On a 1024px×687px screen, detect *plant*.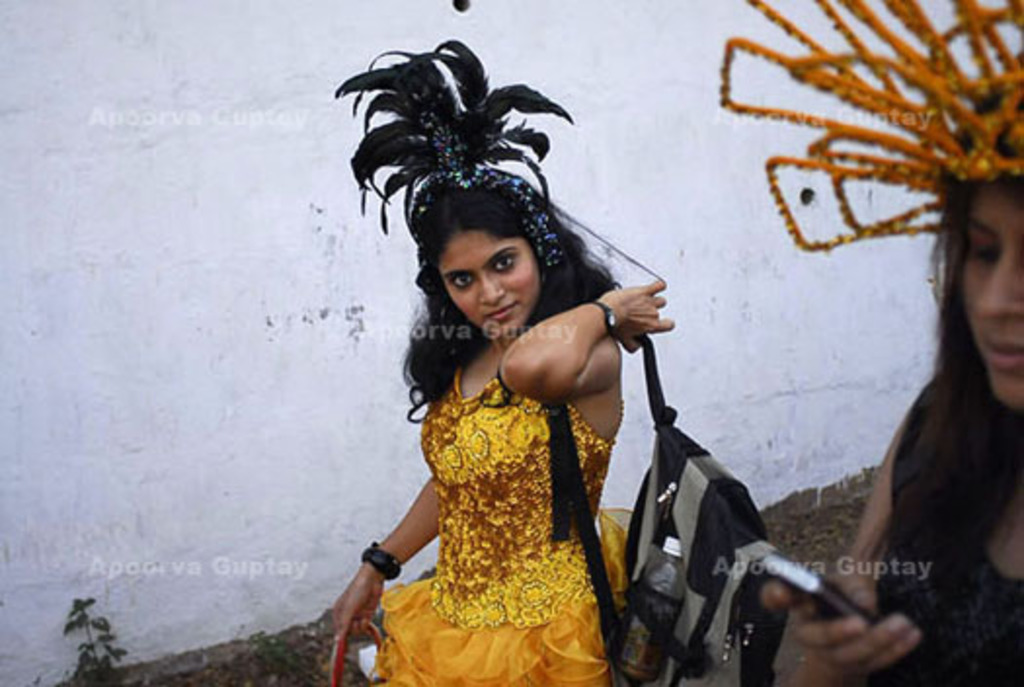
left=64, top=599, right=131, bottom=681.
